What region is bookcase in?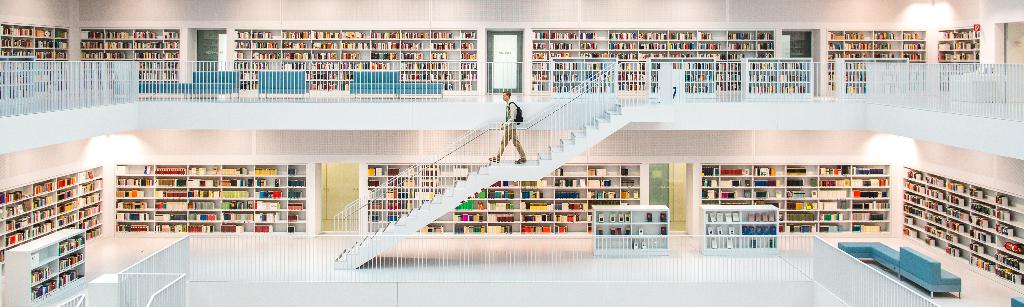
(x1=0, y1=22, x2=73, y2=102).
